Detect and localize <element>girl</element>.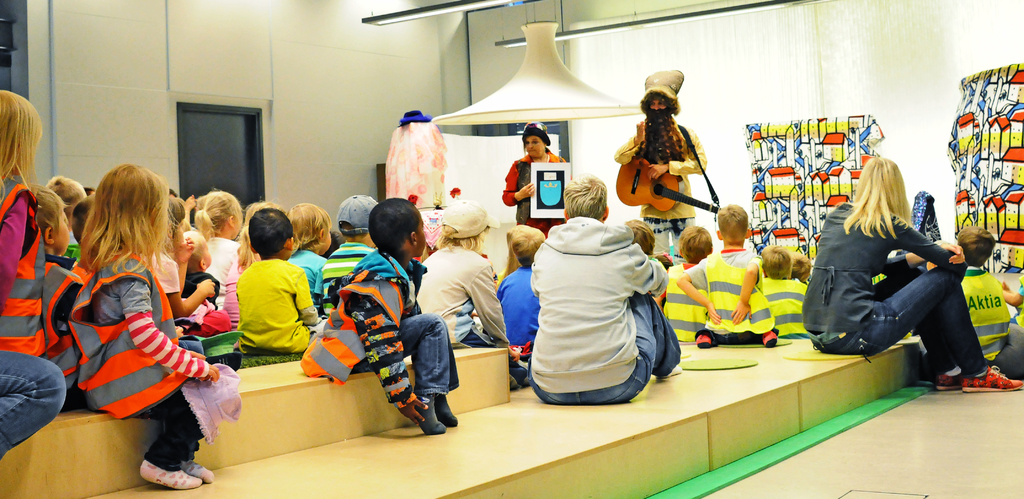
Localized at 48/159/243/493.
